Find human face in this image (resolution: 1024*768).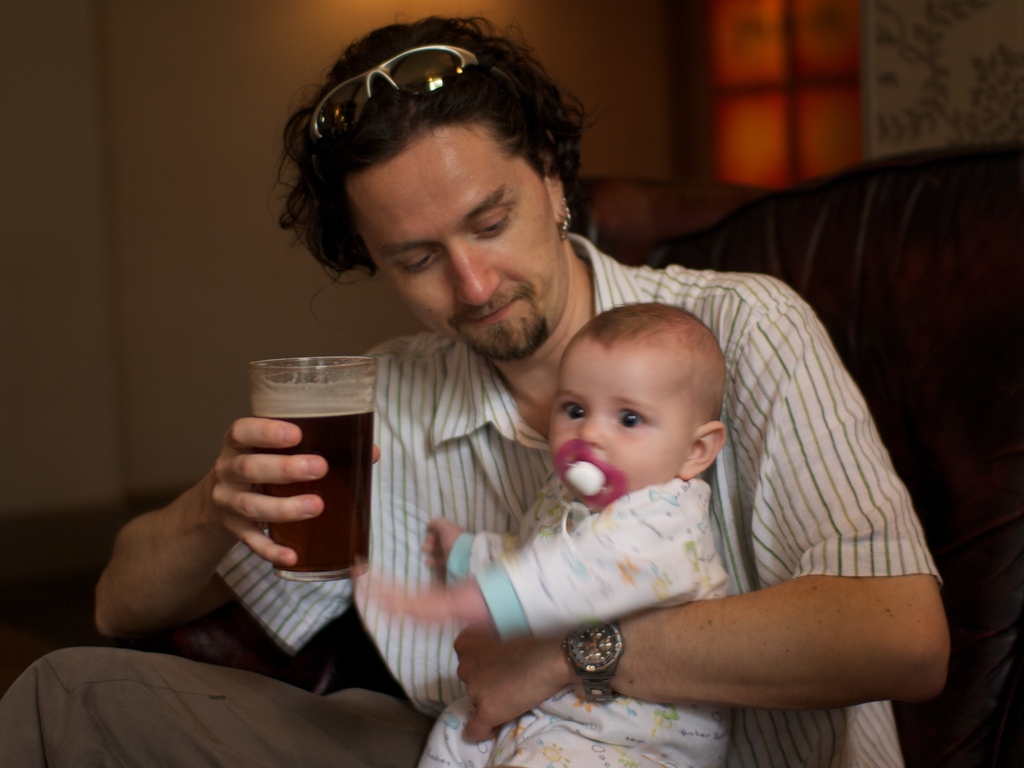
547 336 687 493.
